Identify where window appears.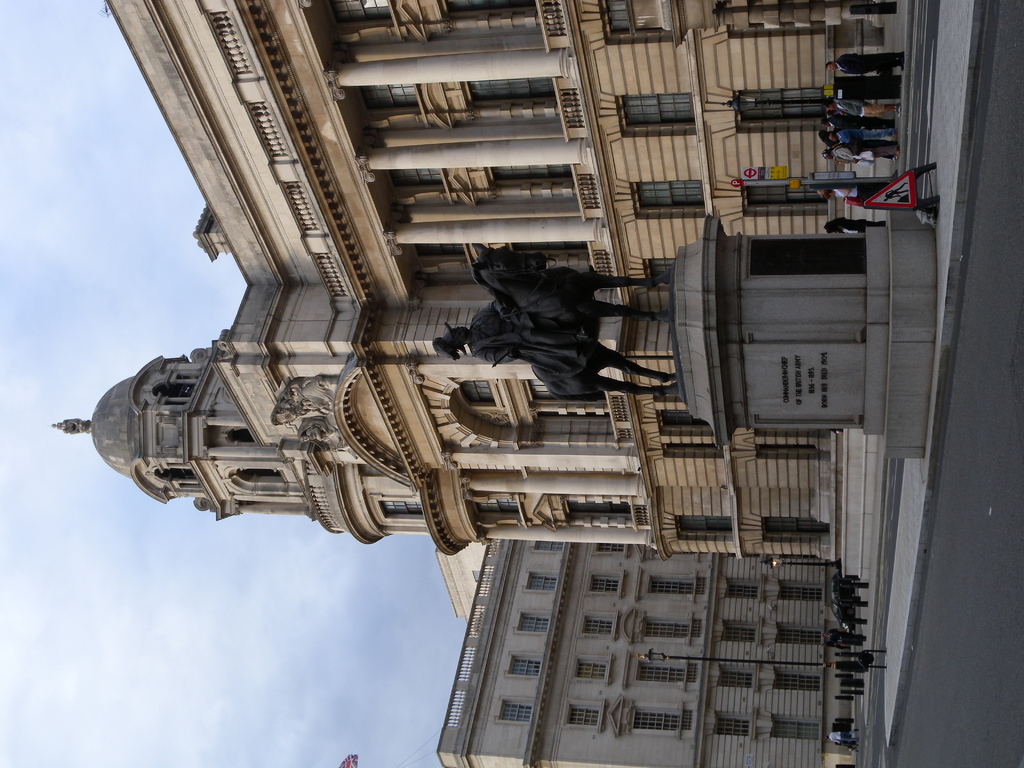
Appears at bbox=(591, 567, 623, 598).
